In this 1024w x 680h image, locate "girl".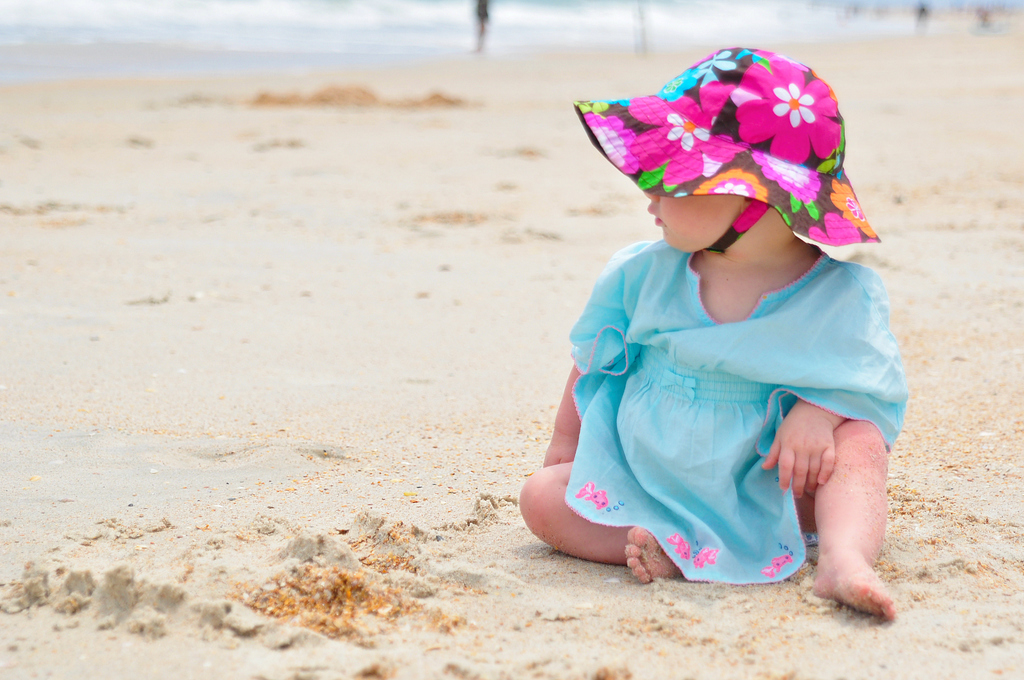
Bounding box: x1=515 y1=42 x2=909 y2=618.
